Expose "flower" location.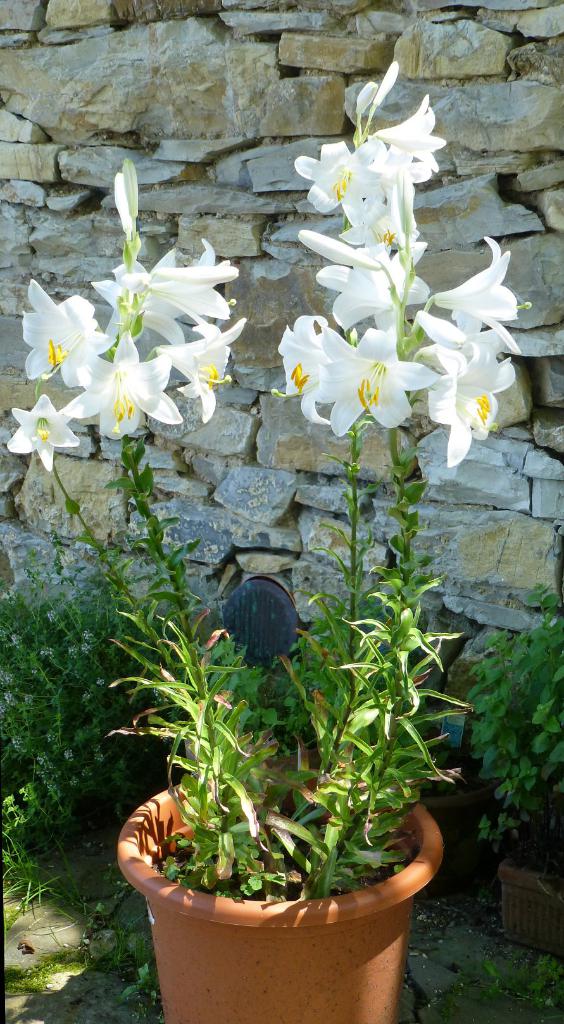
Exposed at locate(57, 328, 179, 438).
